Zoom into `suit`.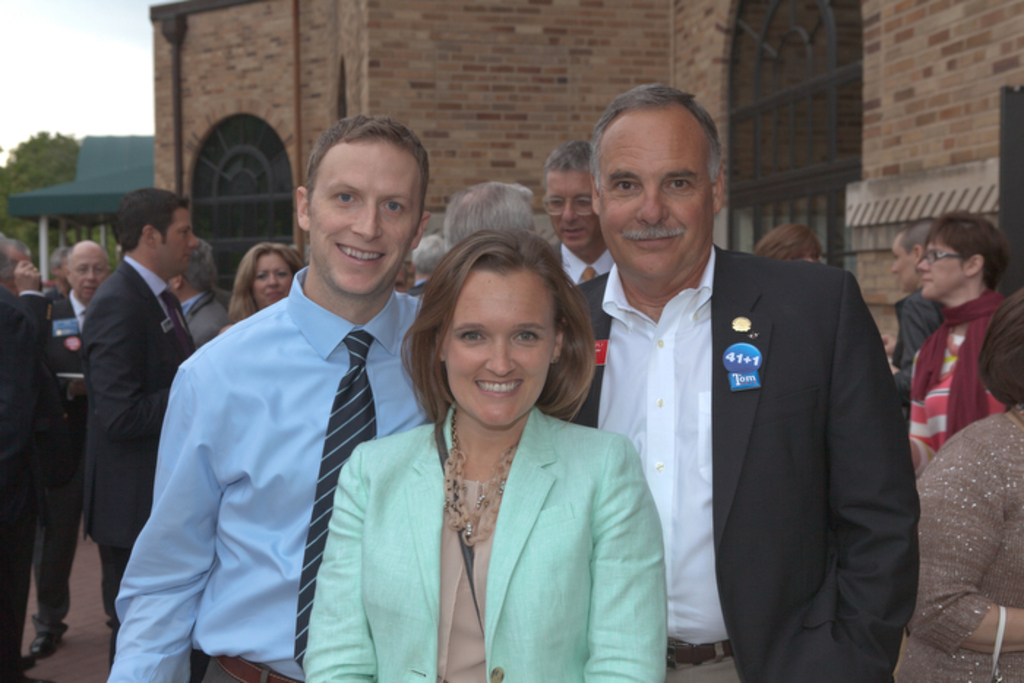
Zoom target: 189/290/222/358.
